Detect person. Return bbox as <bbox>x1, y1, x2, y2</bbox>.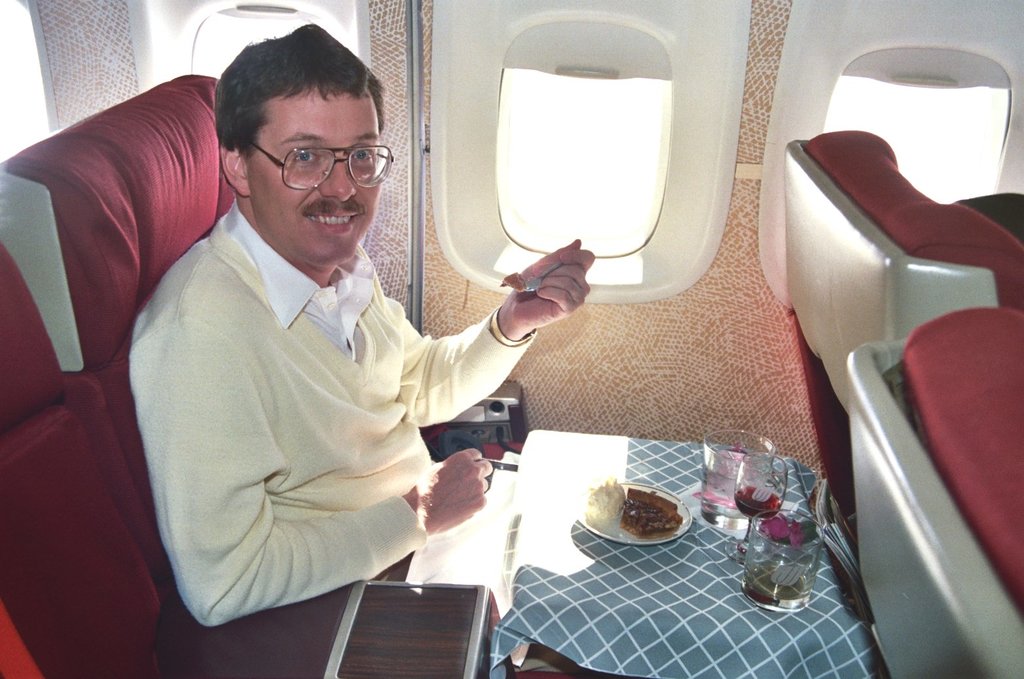
<bbox>126, 20, 601, 631</bbox>.
